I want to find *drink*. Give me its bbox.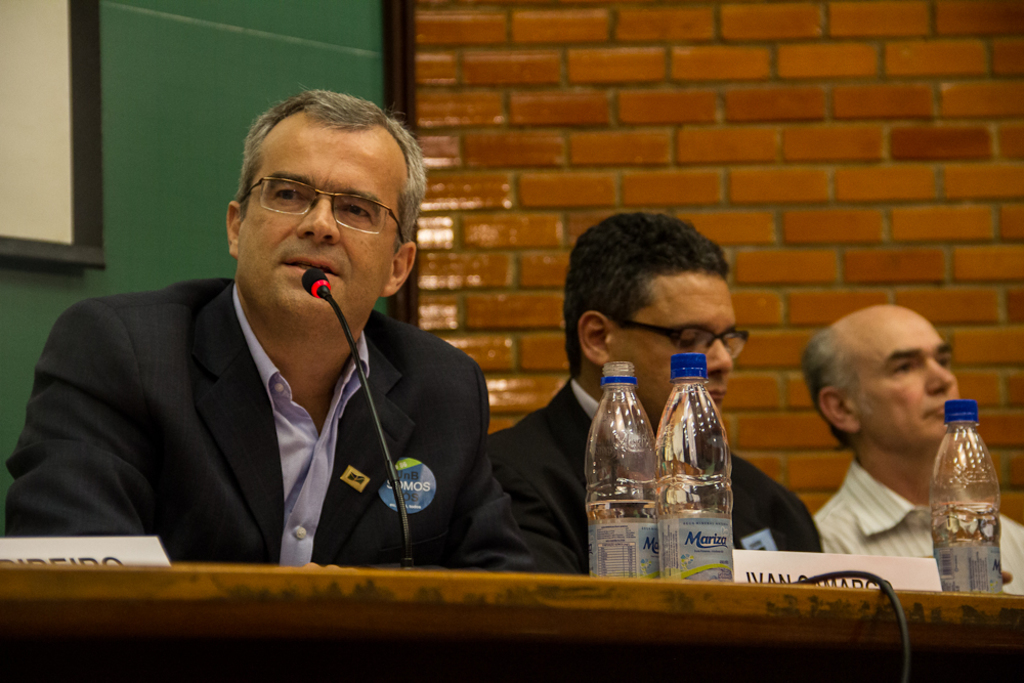
587:502:653:579.
